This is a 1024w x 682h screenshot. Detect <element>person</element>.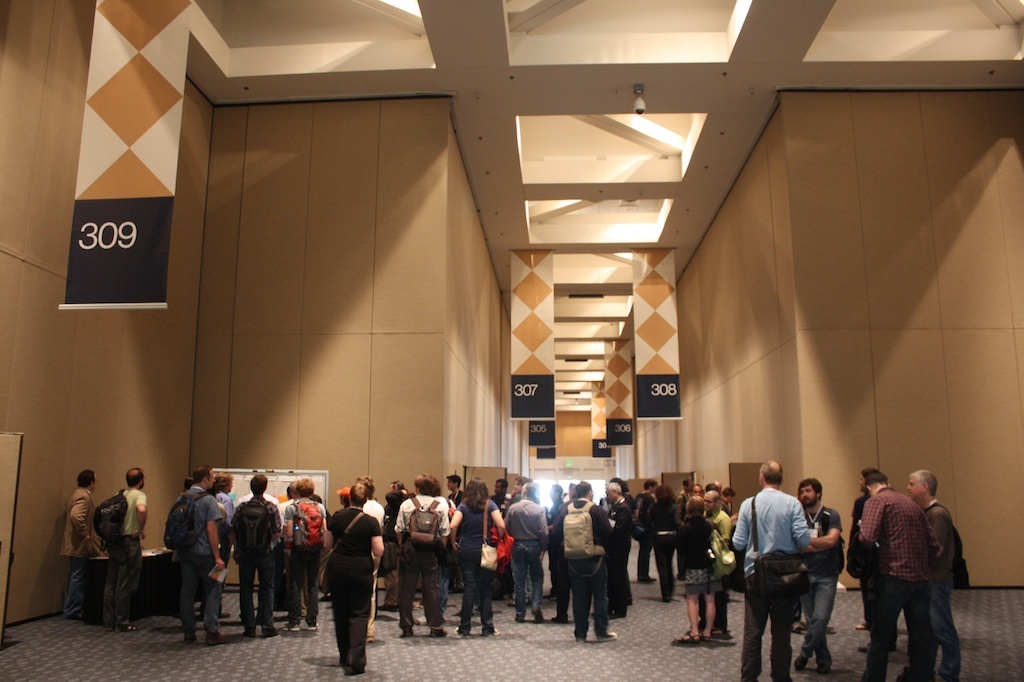
702, 484, 734, 575.
